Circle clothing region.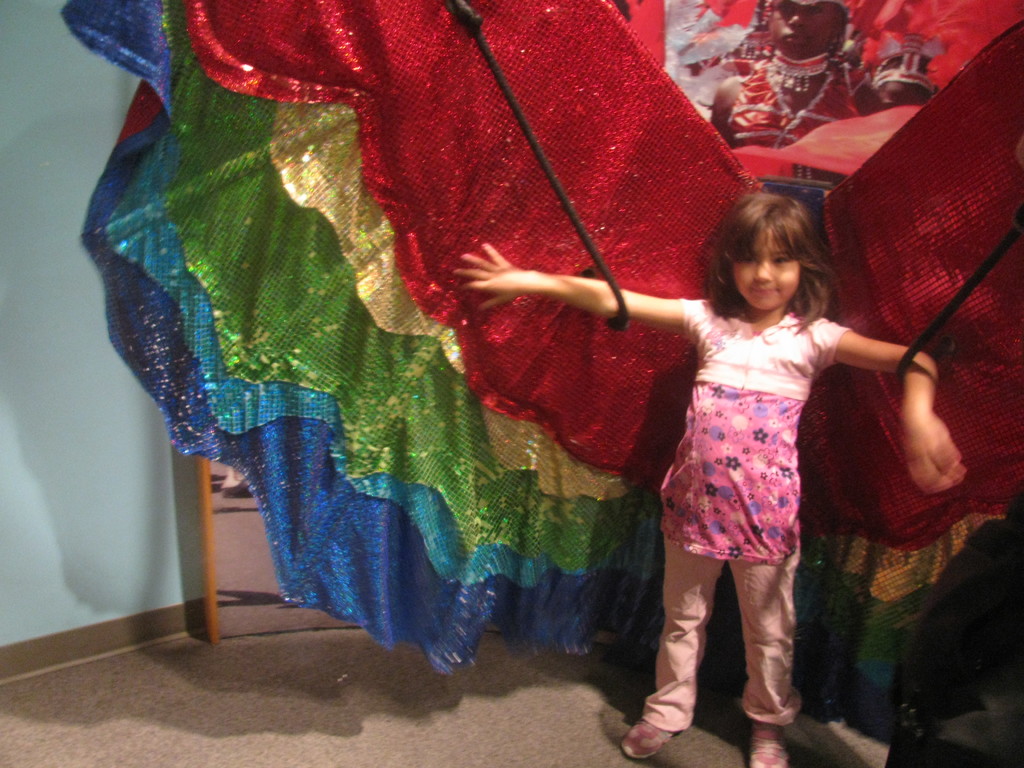
Region: [661,293,857,593].
